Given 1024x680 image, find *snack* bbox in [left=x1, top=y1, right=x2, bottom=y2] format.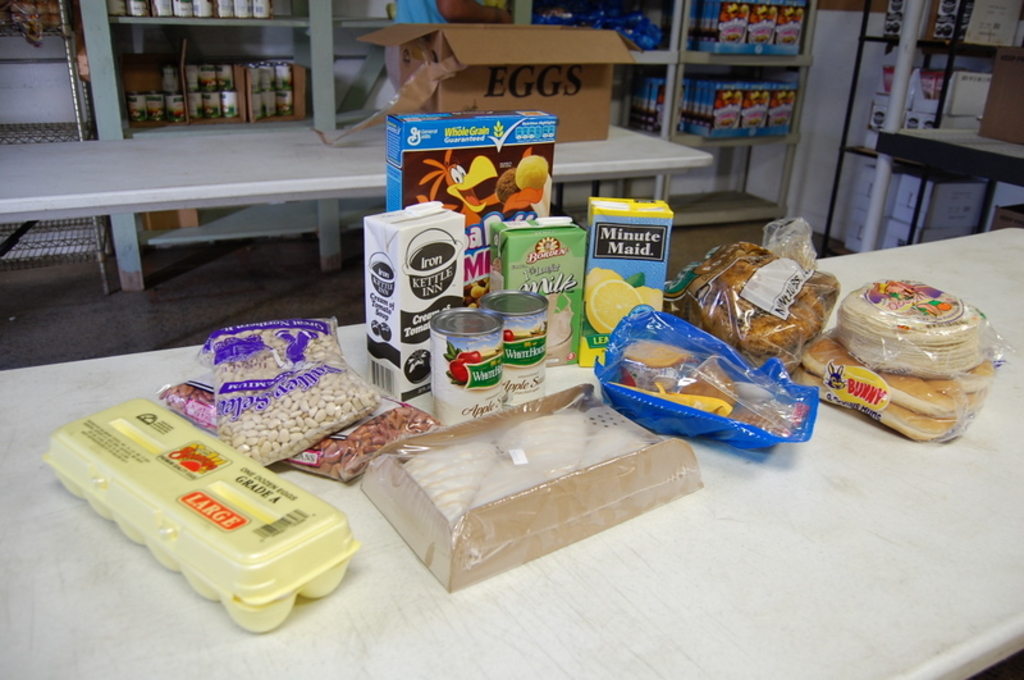
[left=657, top=237, right=840, bottom=371].
